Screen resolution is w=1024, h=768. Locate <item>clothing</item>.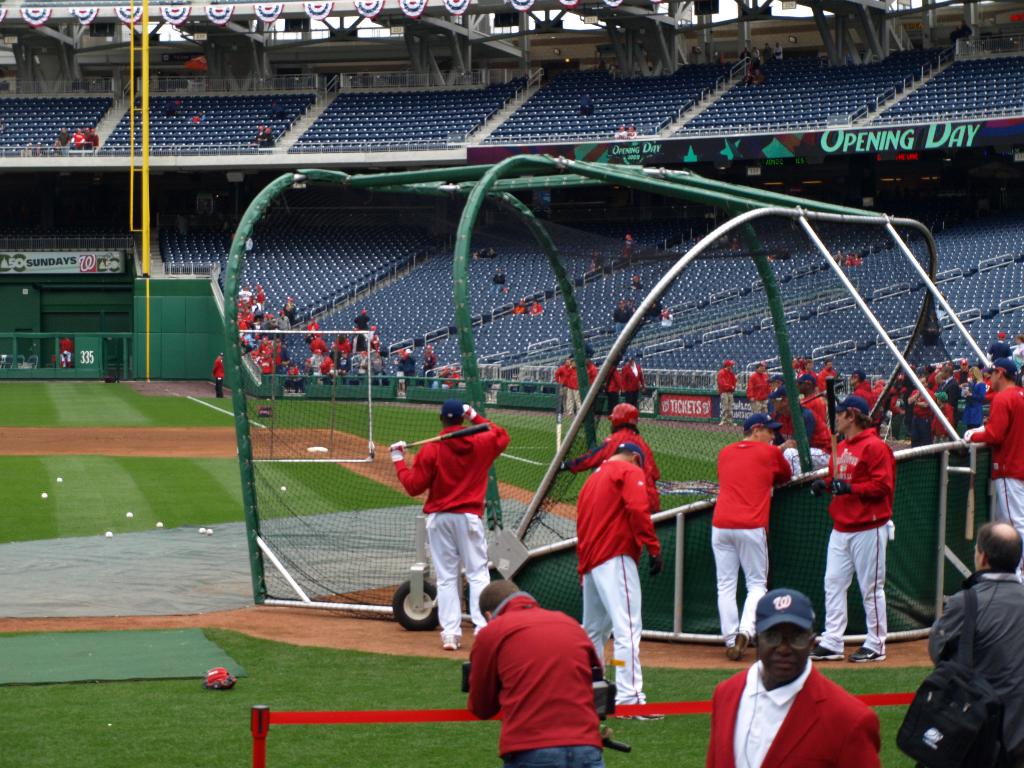
Rect(799, 389, 828, 422).
